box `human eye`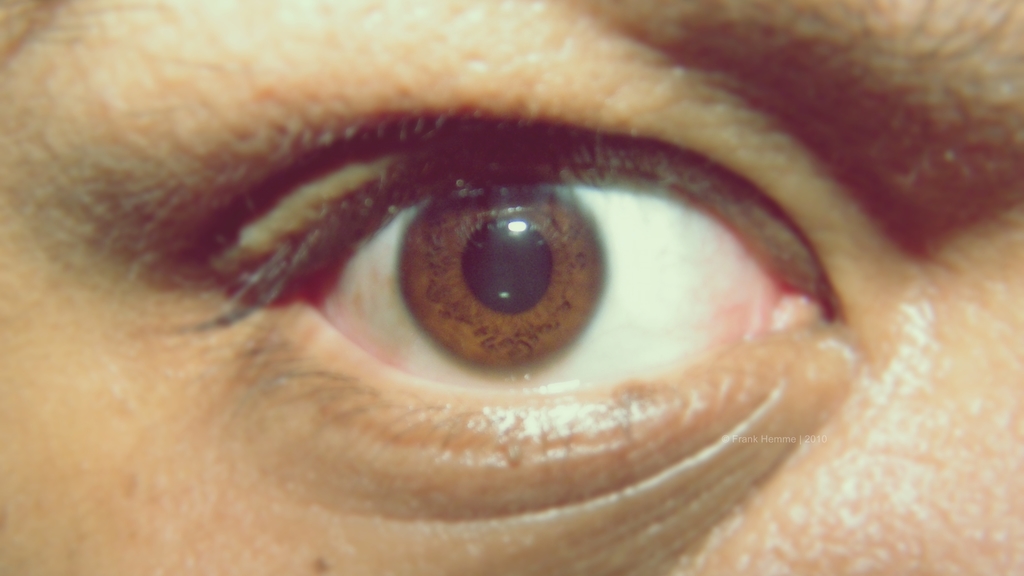
Rect(0, 0, 1012, 575)
